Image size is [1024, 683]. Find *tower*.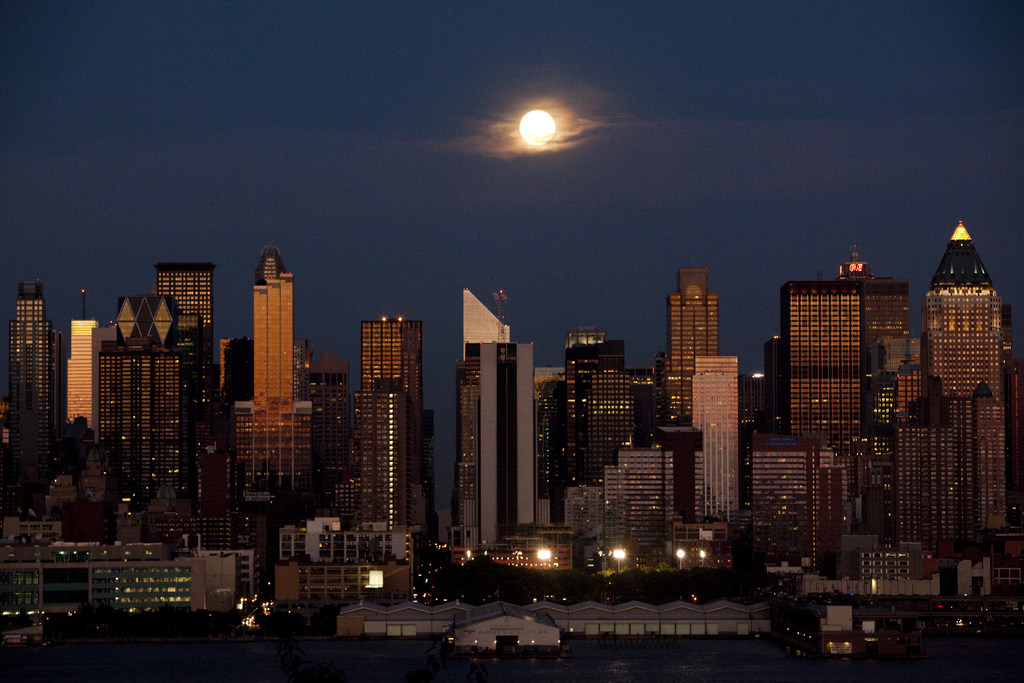
x1=834, y1=244, x2=913, y2=441.
